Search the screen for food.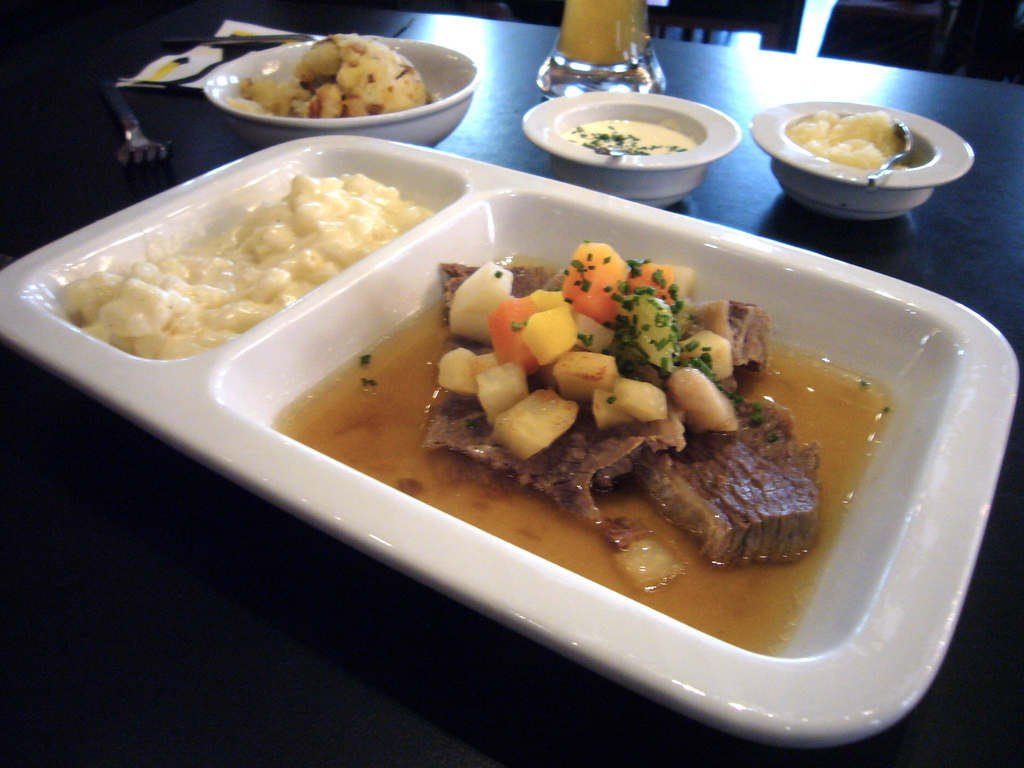
Found at 781, 102, 908, 171.
